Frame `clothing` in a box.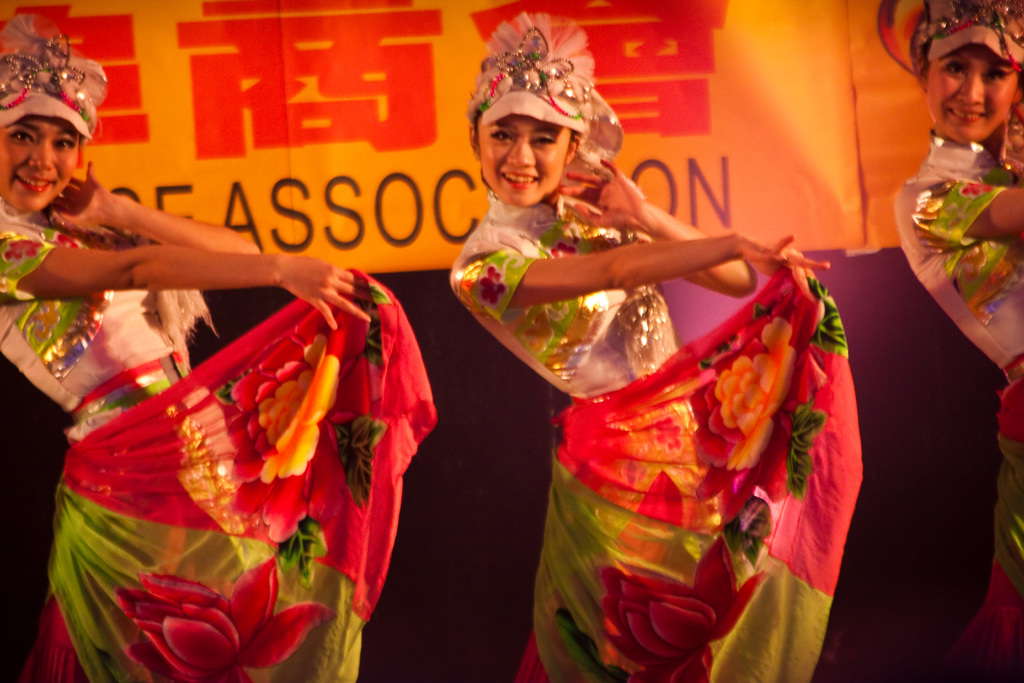
rect(526, 199, 860, 661).
